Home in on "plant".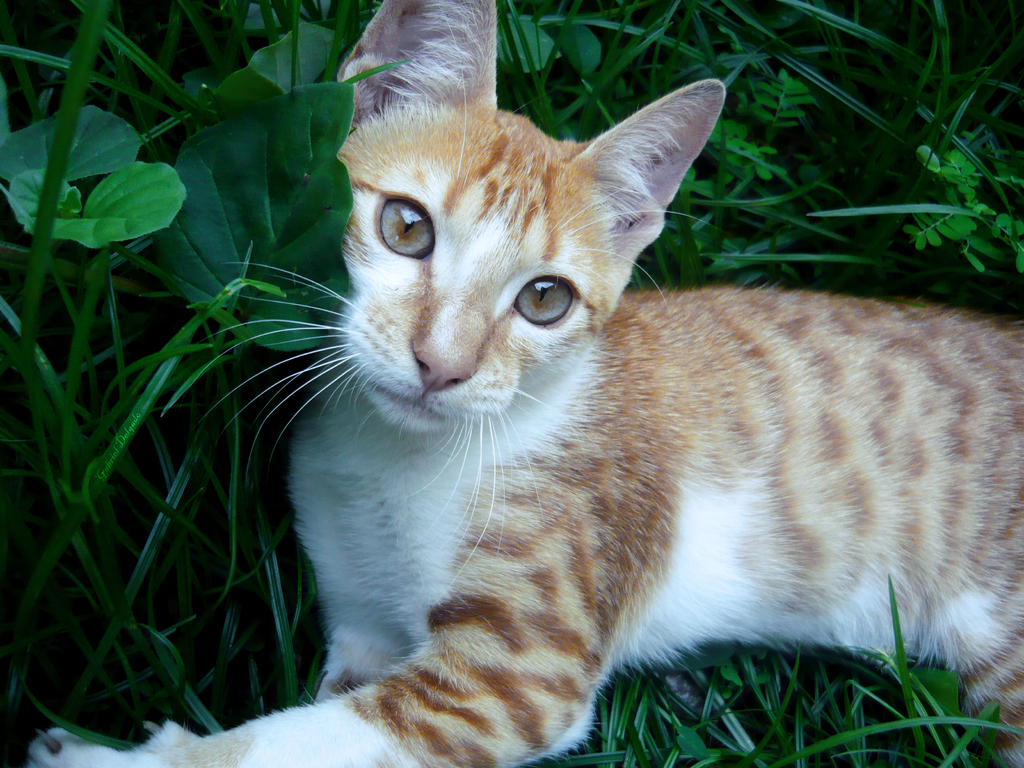
Homed in at 0,0,417,767.
